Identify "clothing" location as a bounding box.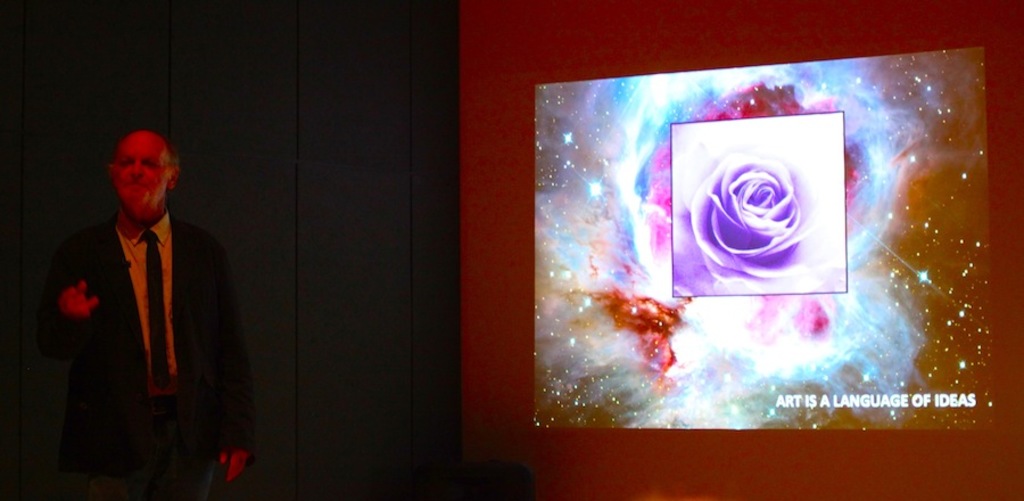
x1=47 y1=166 x2=230 y2=484.
